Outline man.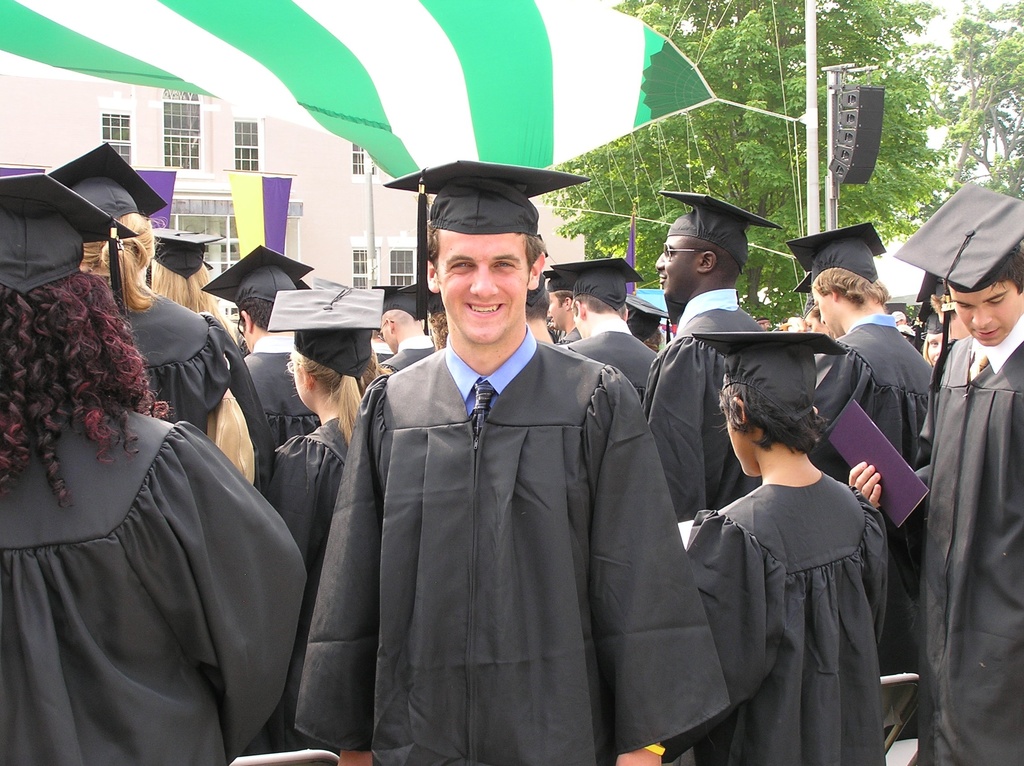
Outline: l=378, t=280, r=435, b=377.
